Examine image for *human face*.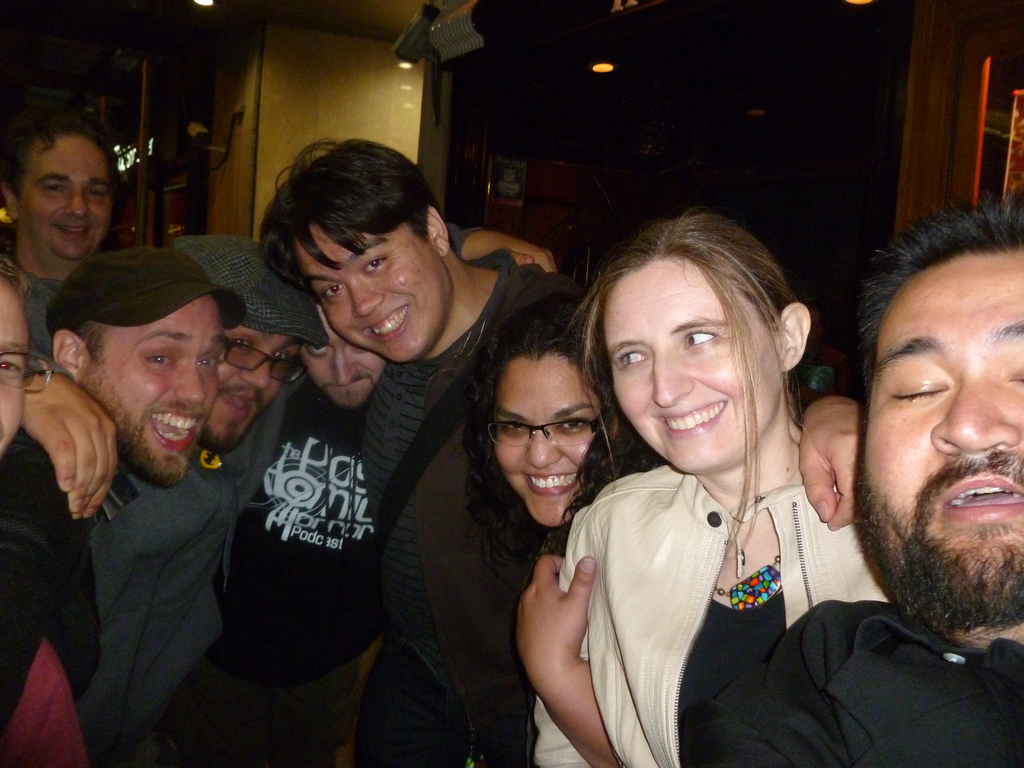
Examination result: select_region(0, 284, 27, 460).
